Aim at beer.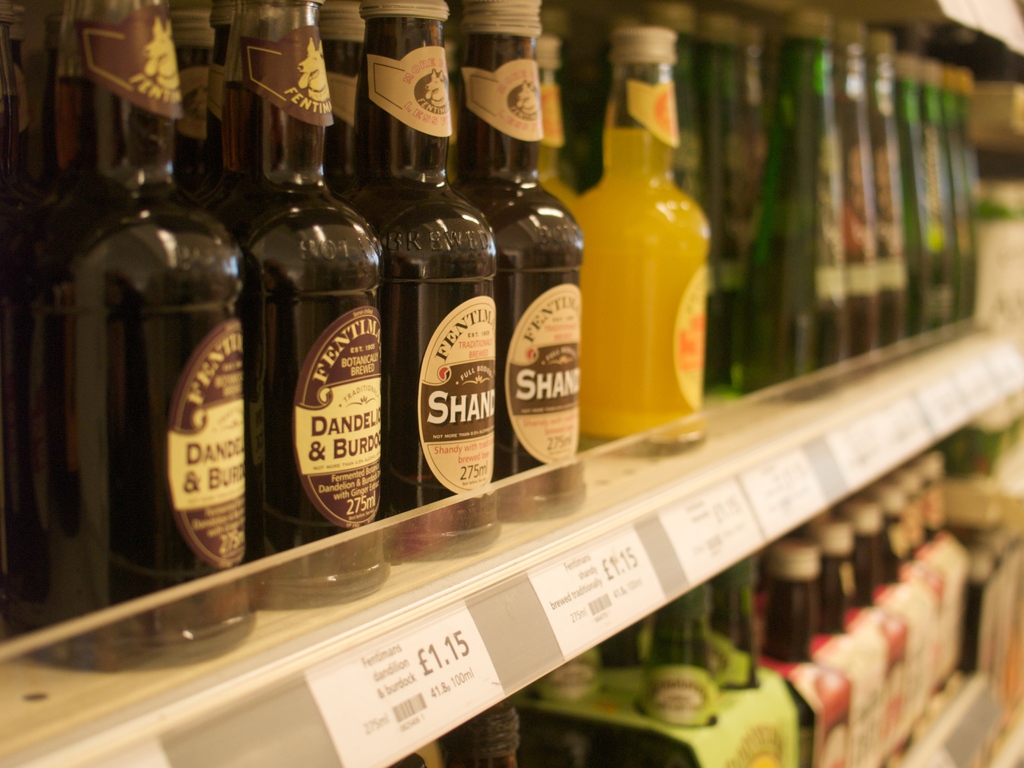
Aimed at [left=211, top=0, right=396, bottom=620].
